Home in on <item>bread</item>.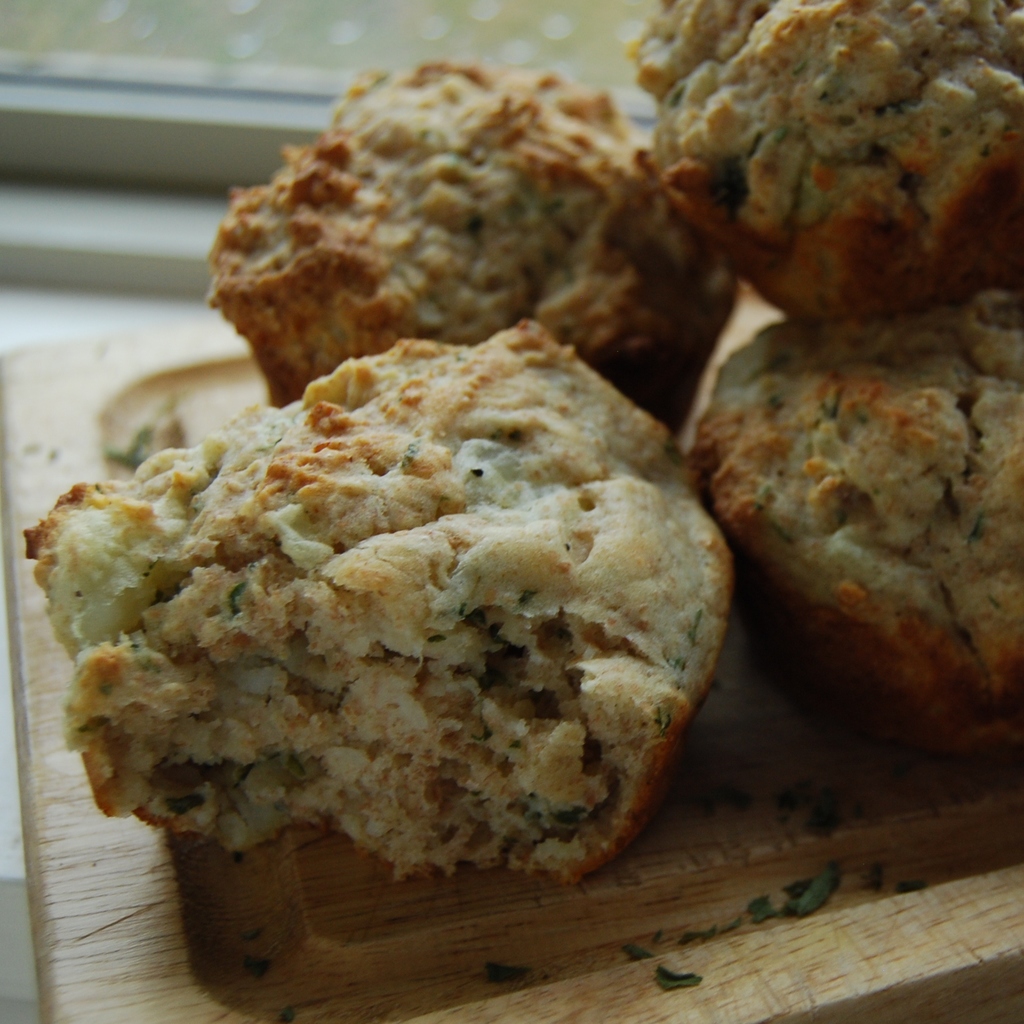
Homed in at (x1=33, y1=353, x2=737, y2=917).
